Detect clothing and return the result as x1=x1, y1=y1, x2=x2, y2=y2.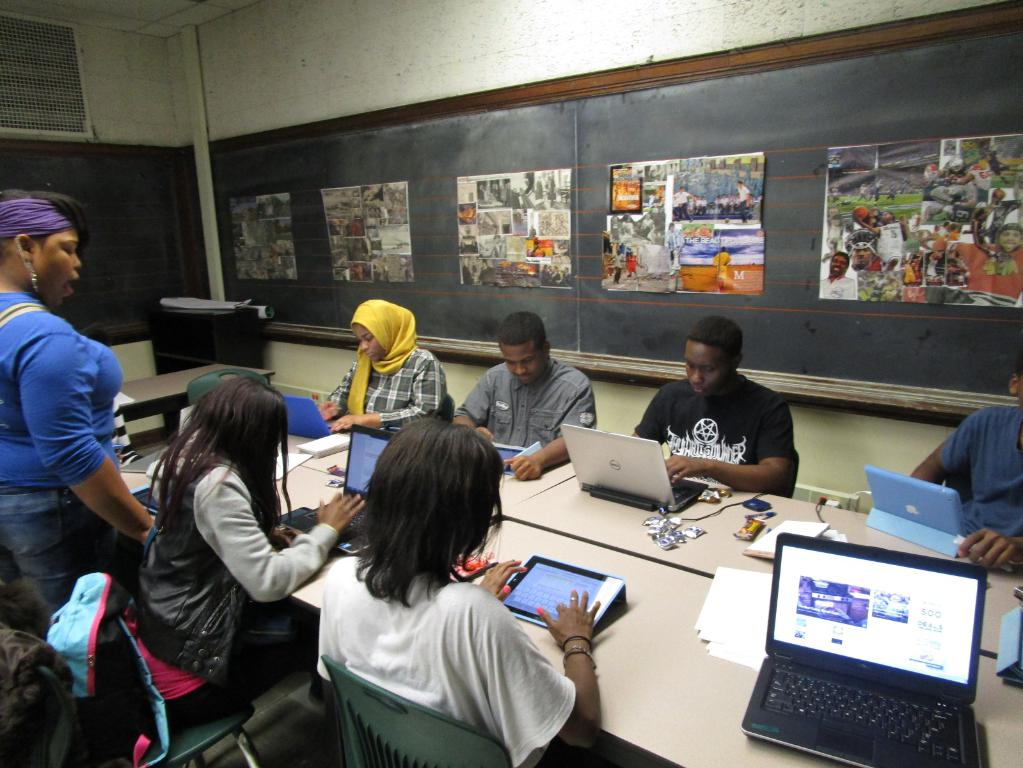
x1=114, y1=393, x2=147, y2=471.
